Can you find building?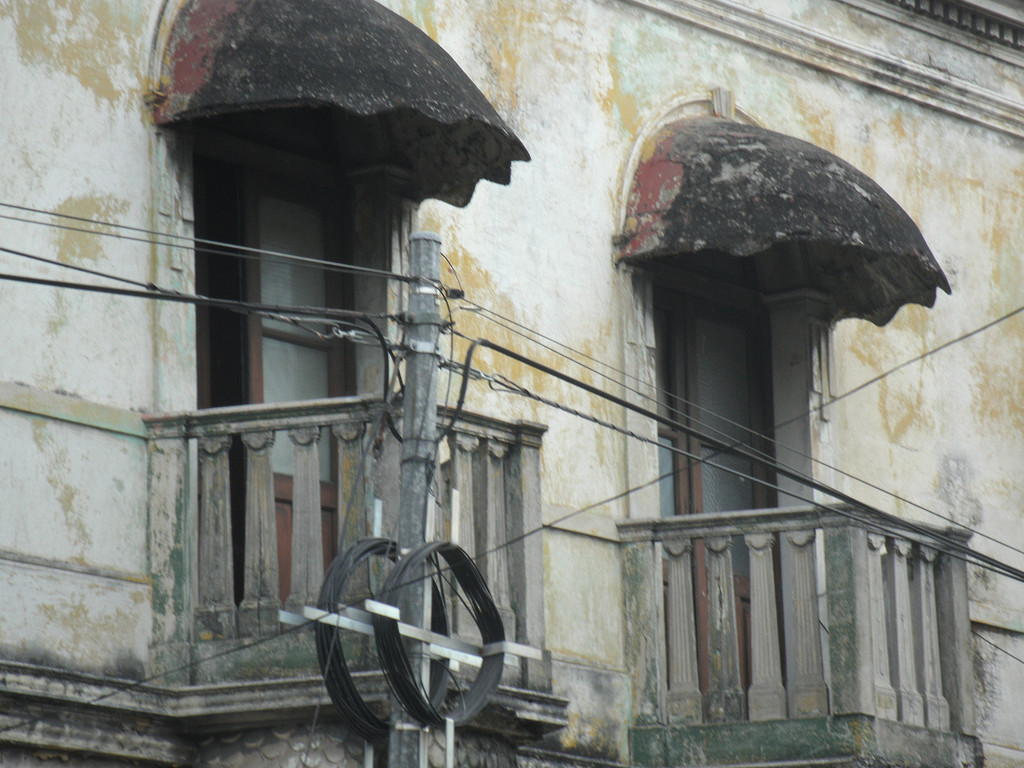
Yes, bounding box: bbox=(0, 0, 1023, 767).
